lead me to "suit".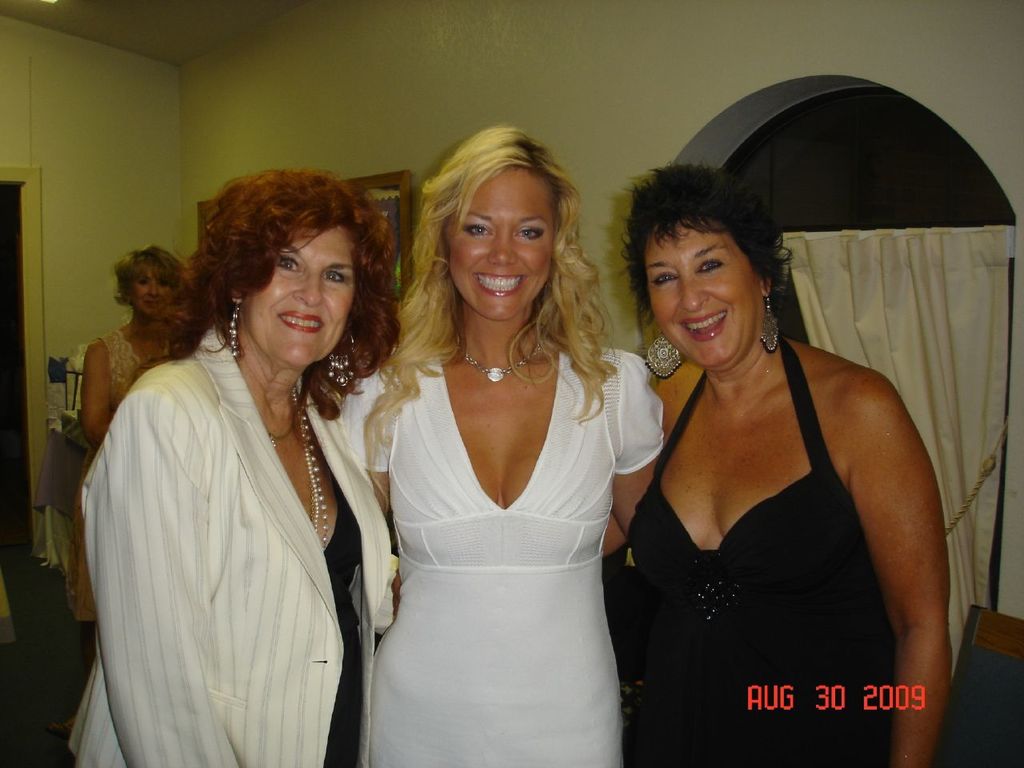
Lead to 68 330 399 767.
